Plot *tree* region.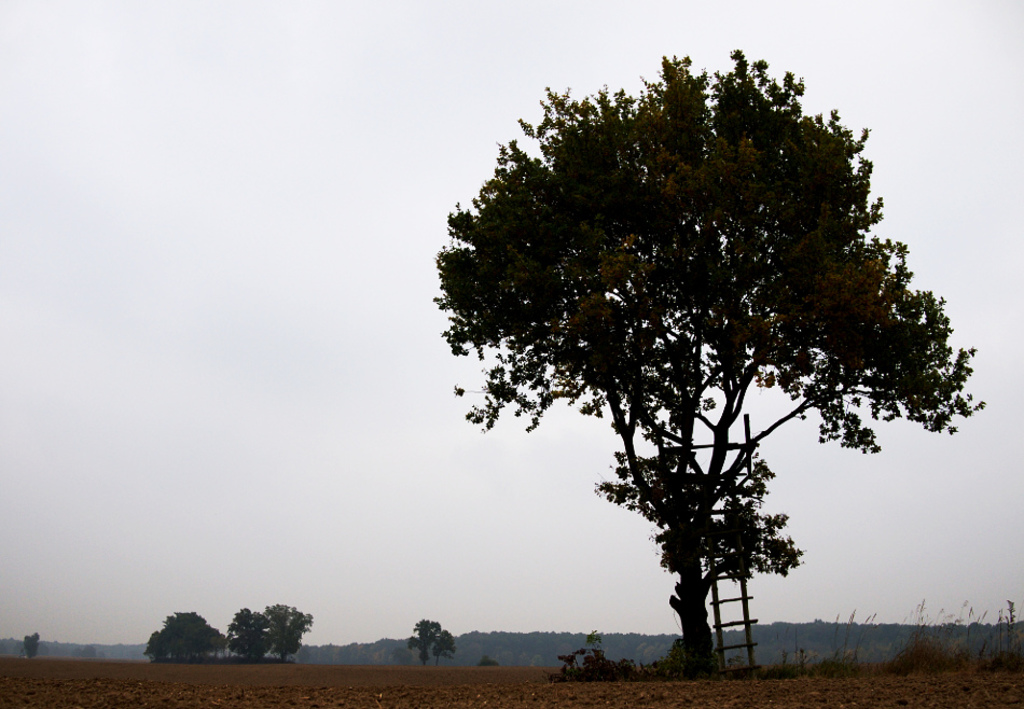
Plotted at bbox=(212, 600, 273, 661).
